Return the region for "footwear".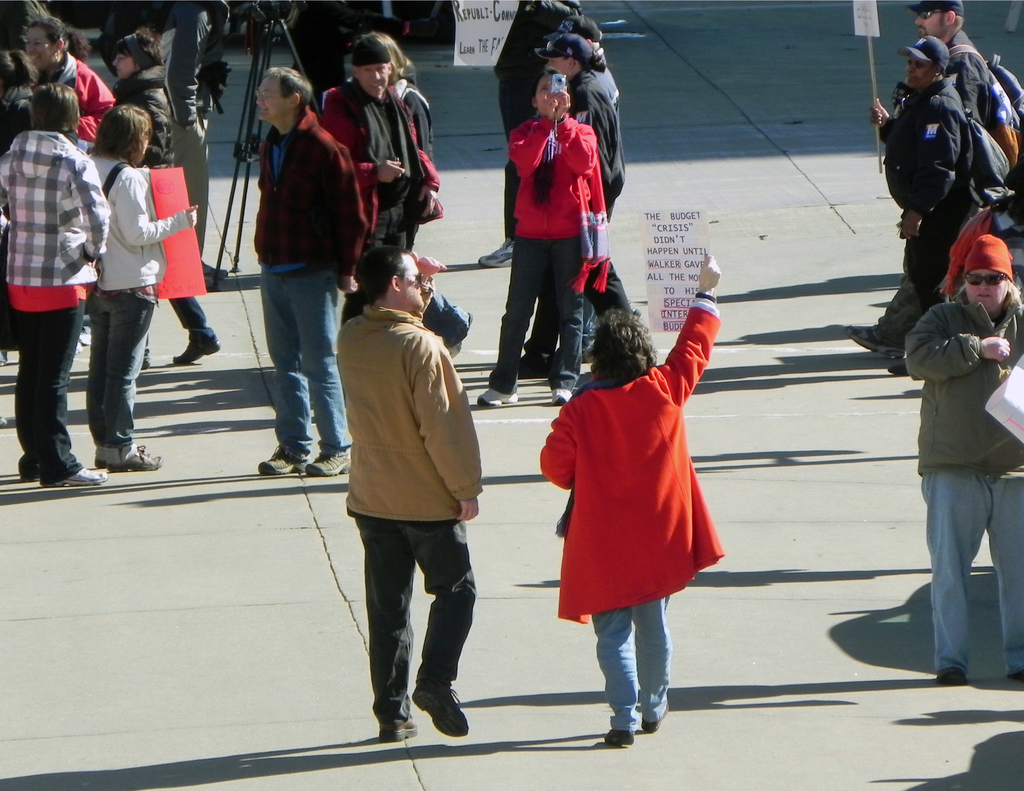
box=[0, 417, 6, 425].
